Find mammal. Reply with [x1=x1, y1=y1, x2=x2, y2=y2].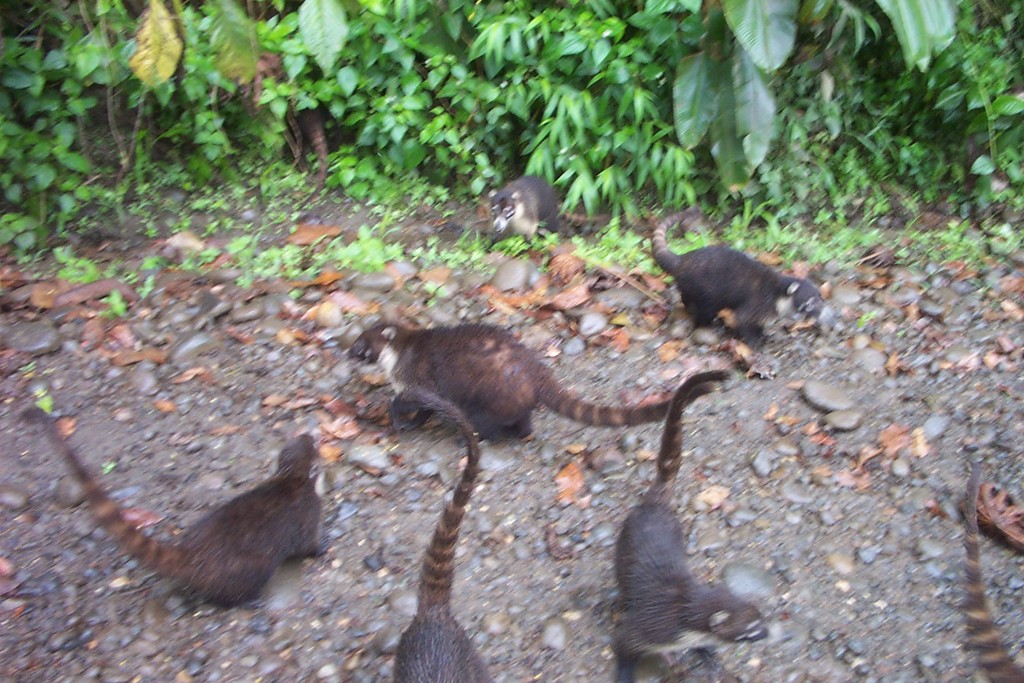
[x1=956, y1=480, x2=1023, y2=682].
